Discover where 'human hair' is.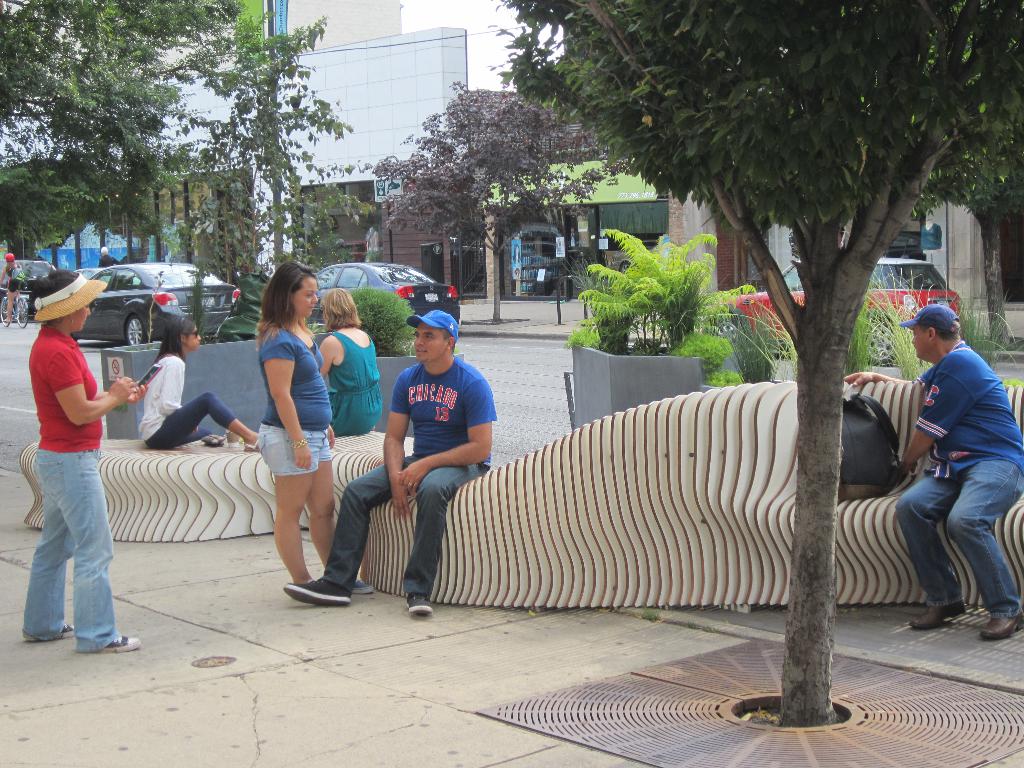
Discovered at <bbox>102, 246, 107, 253</bbox>.
